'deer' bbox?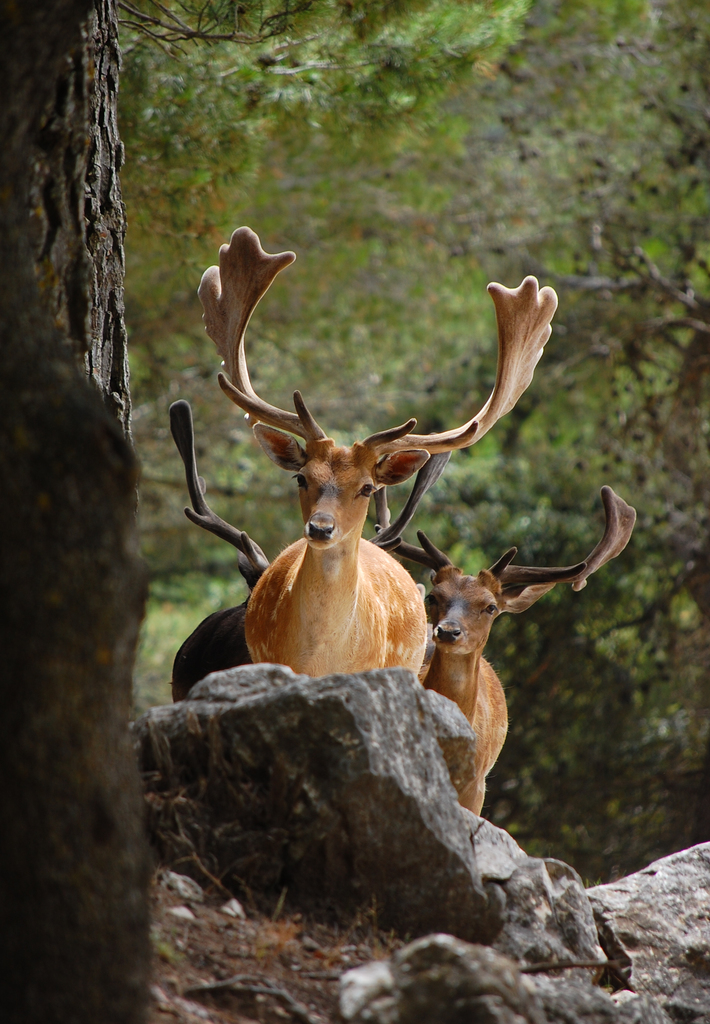
x1=381 y1=486 x2=641 y2=815
